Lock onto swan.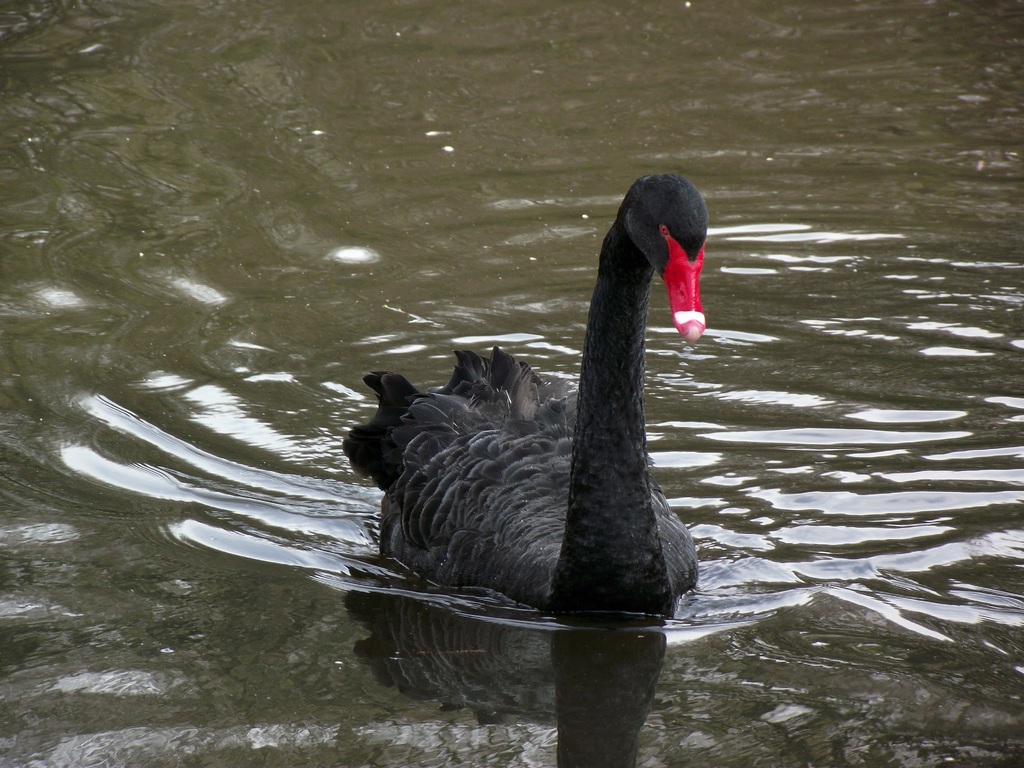
Locked: bbox(329, 168, 711, 550).
